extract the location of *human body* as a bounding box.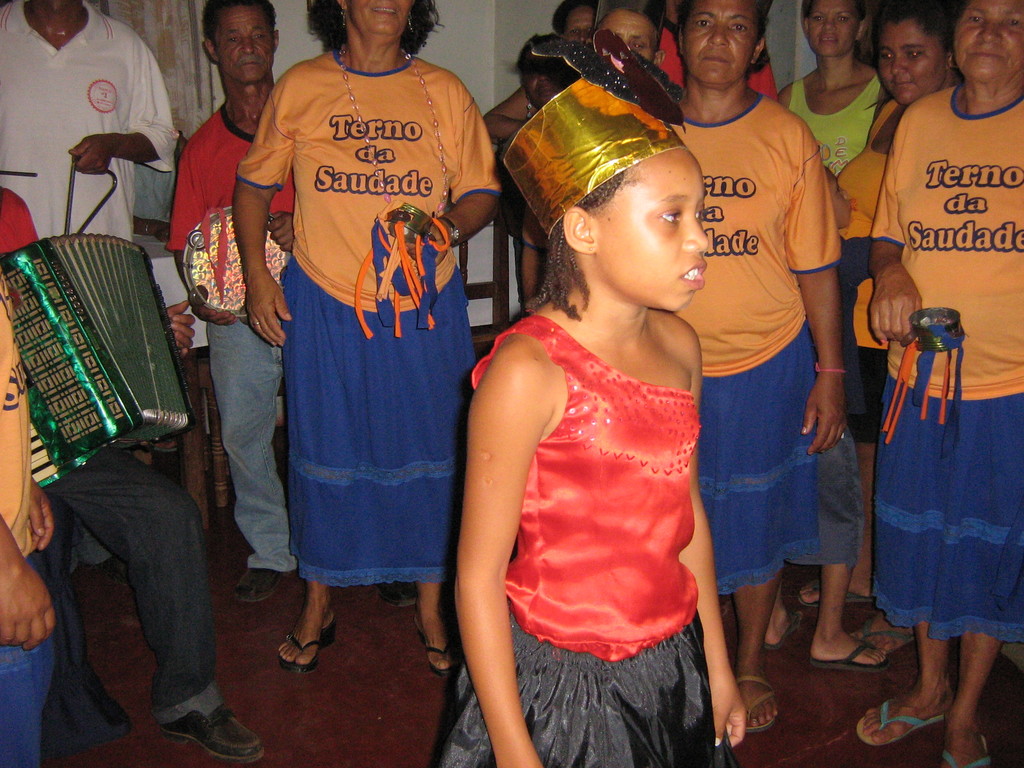
0:273:60:767.
